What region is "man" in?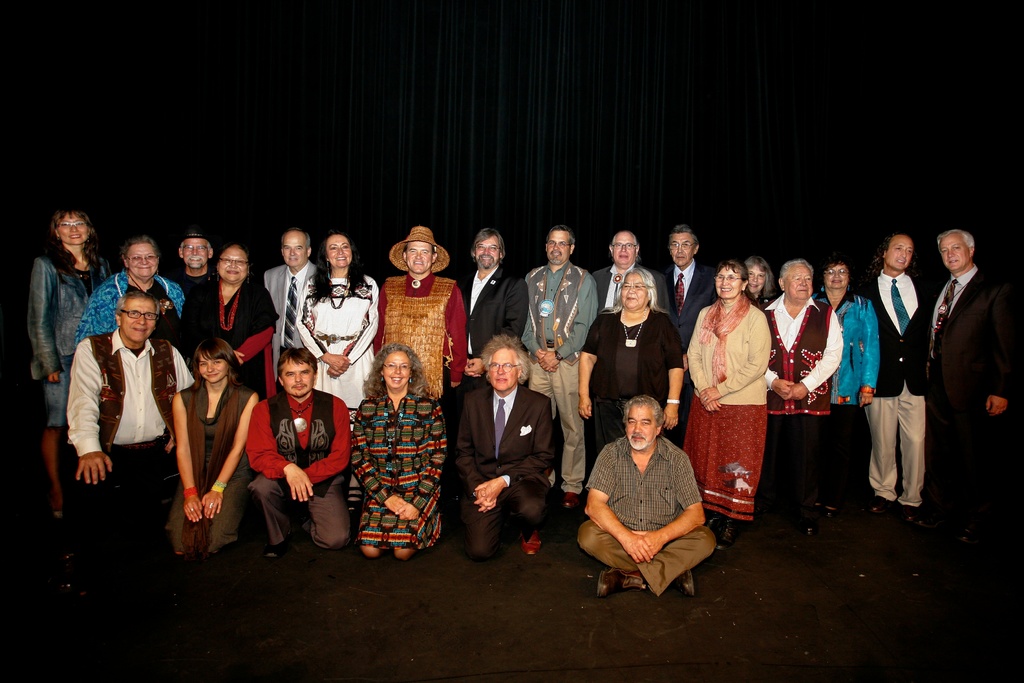
bbox=(449, 230, 533, 401).
